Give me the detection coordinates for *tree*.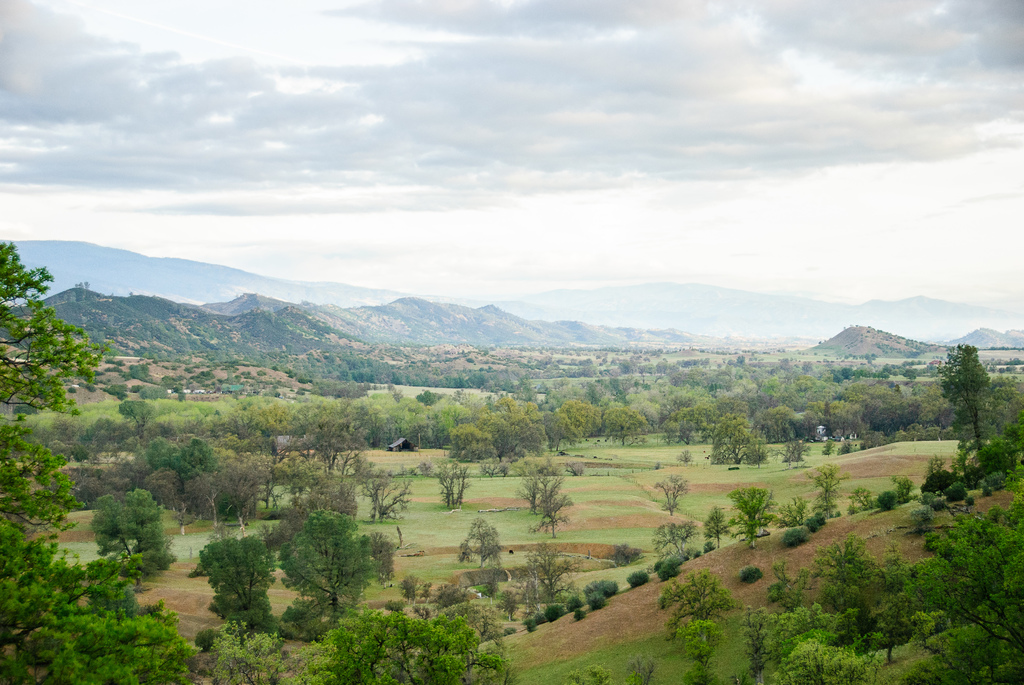
(511, 463, 555, 517).
